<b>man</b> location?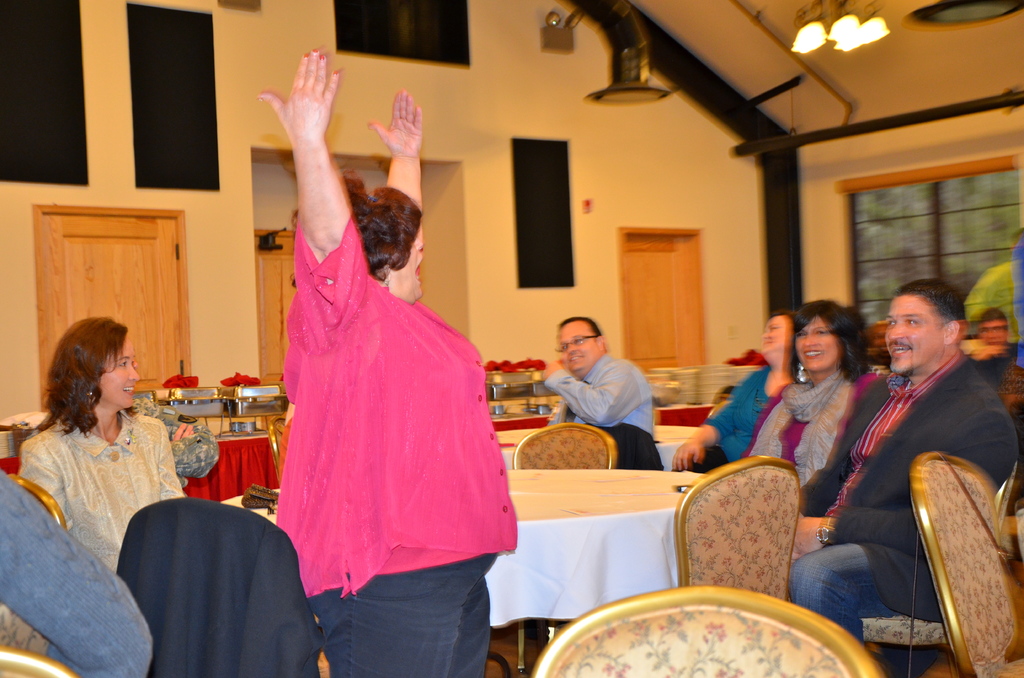
535,312,656,471
